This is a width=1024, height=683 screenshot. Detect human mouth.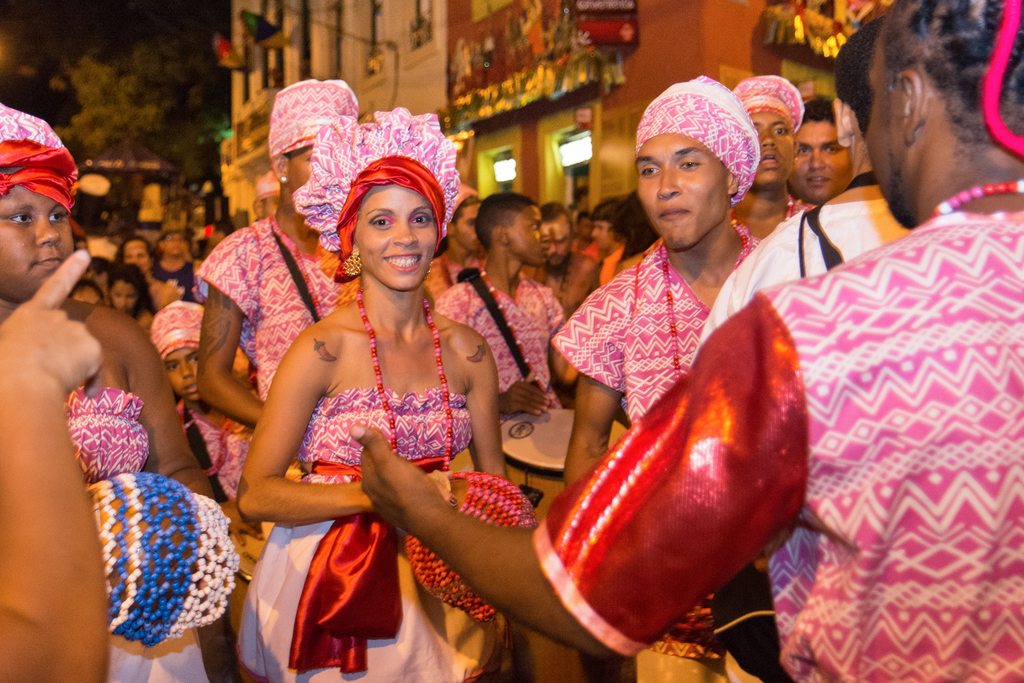
locate(658, 204, 688, 222).
